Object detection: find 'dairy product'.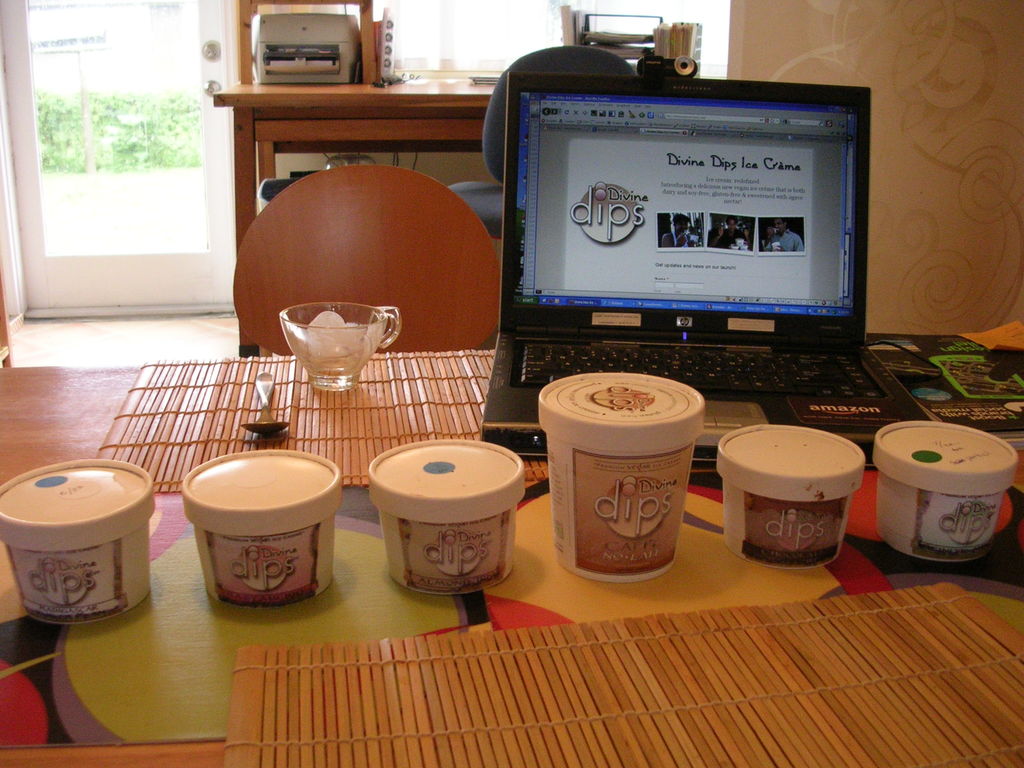
(384,444,525,607).
